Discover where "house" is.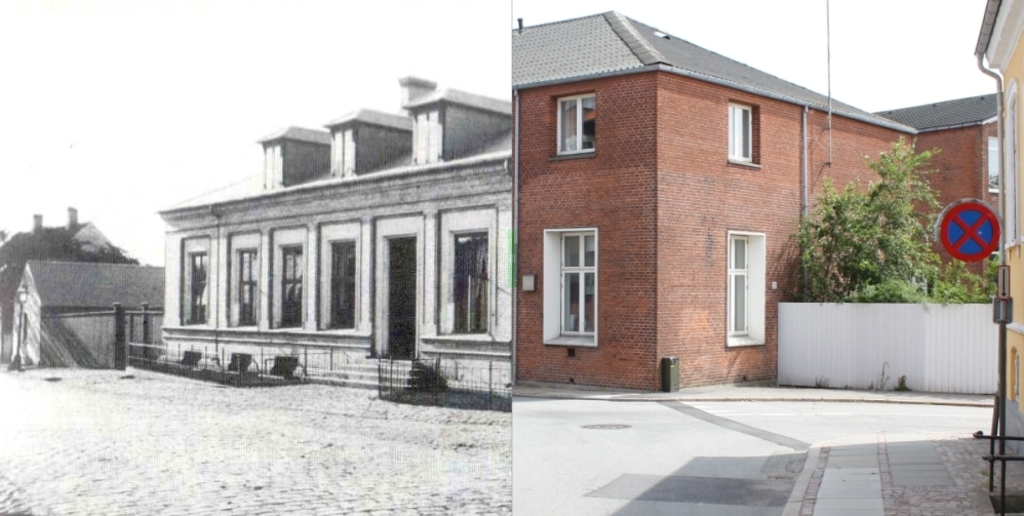
Discovered at 513:9:922:392.
